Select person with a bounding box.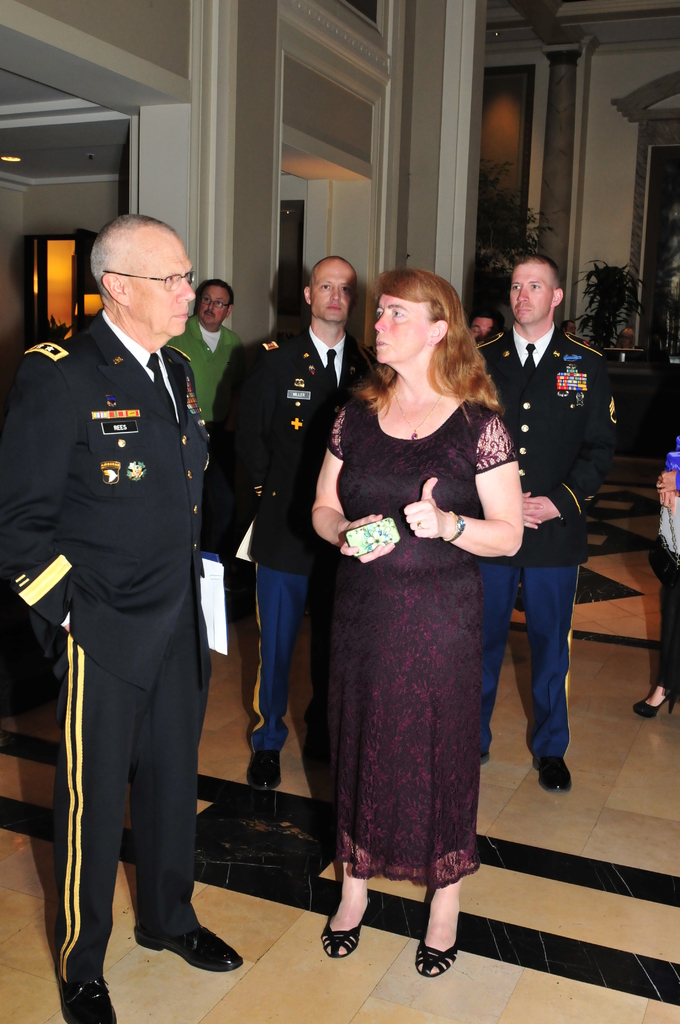
rect(166, 273, 243, 428).
